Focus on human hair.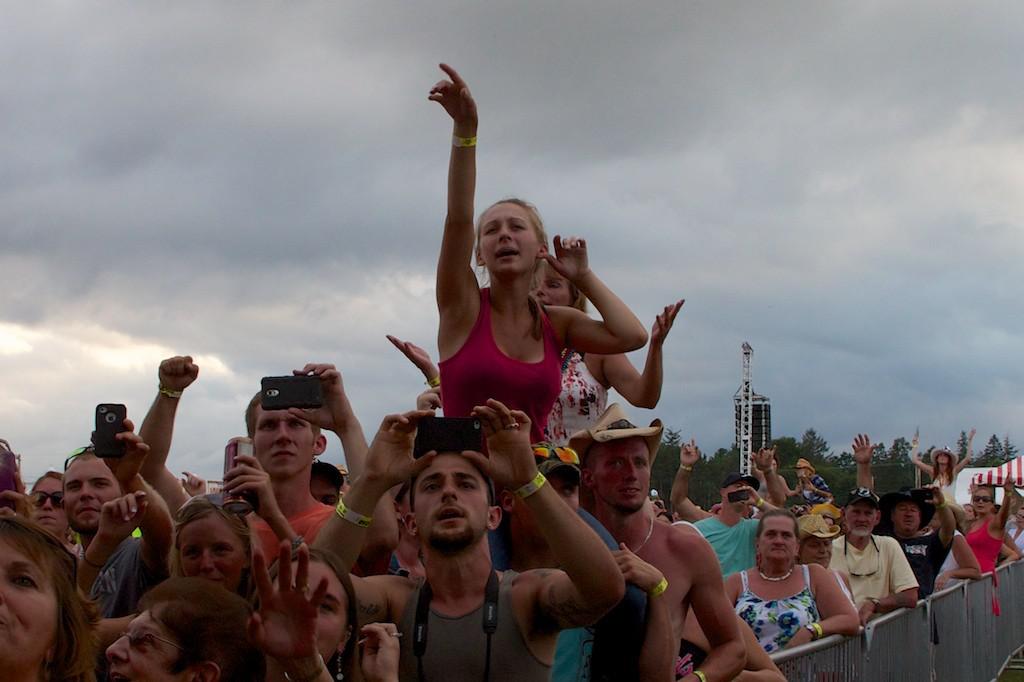
Focused at box(973, 485, 994, 496).
